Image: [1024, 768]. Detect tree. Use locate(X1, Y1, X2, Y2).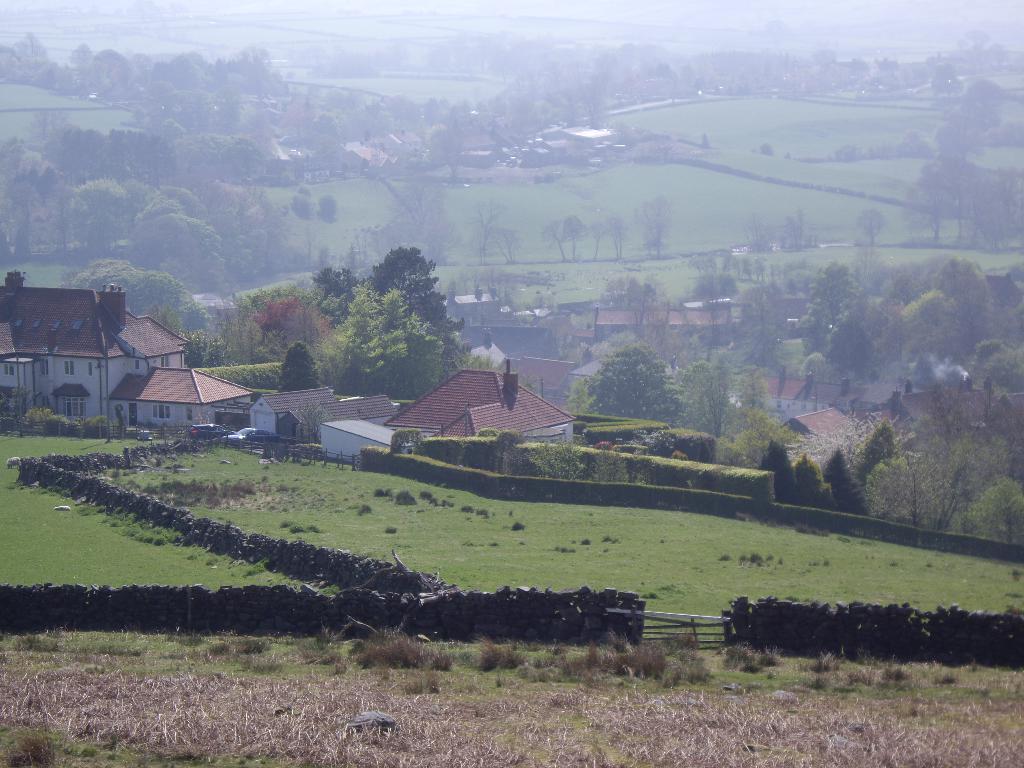
locate(847, 207, 892, 245).
